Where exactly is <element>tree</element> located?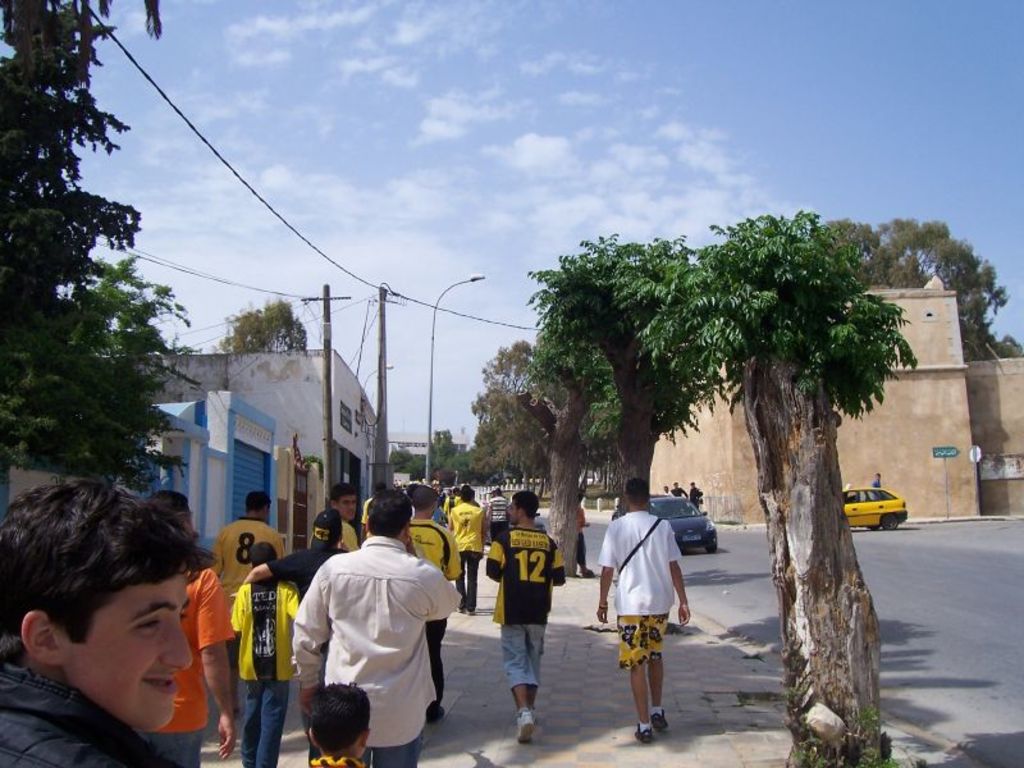
Its bounding box is left=861, top=207, right=1010, bottom=364.
